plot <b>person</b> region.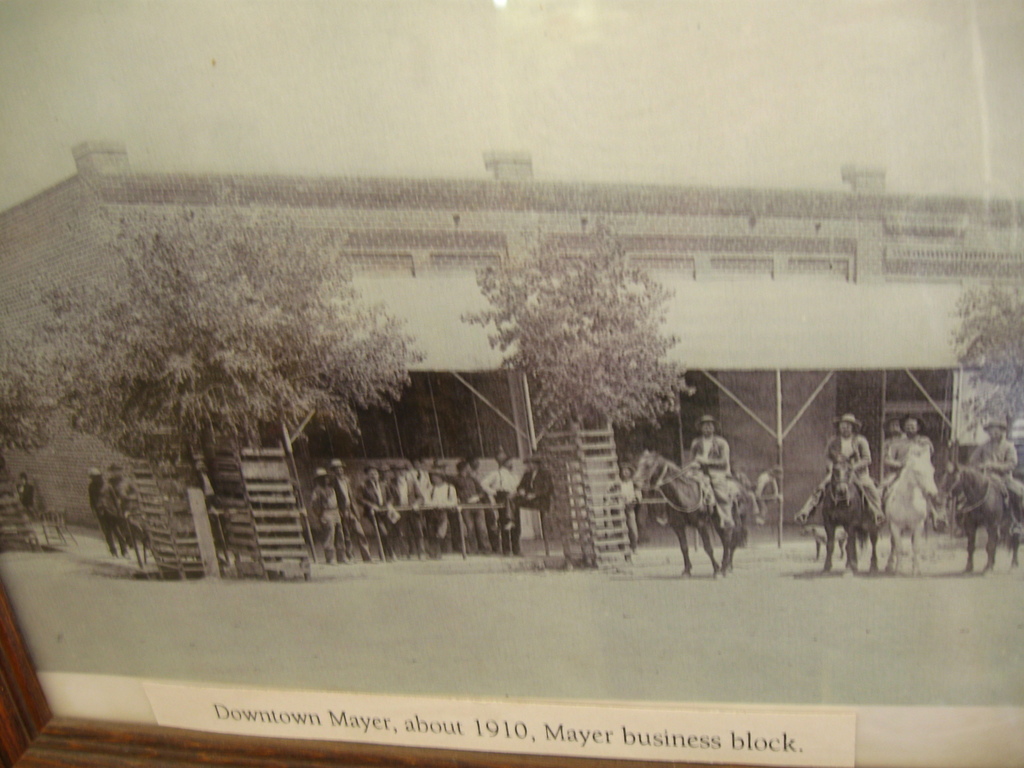
Plotted at crop(684, 417, 727, 535).
